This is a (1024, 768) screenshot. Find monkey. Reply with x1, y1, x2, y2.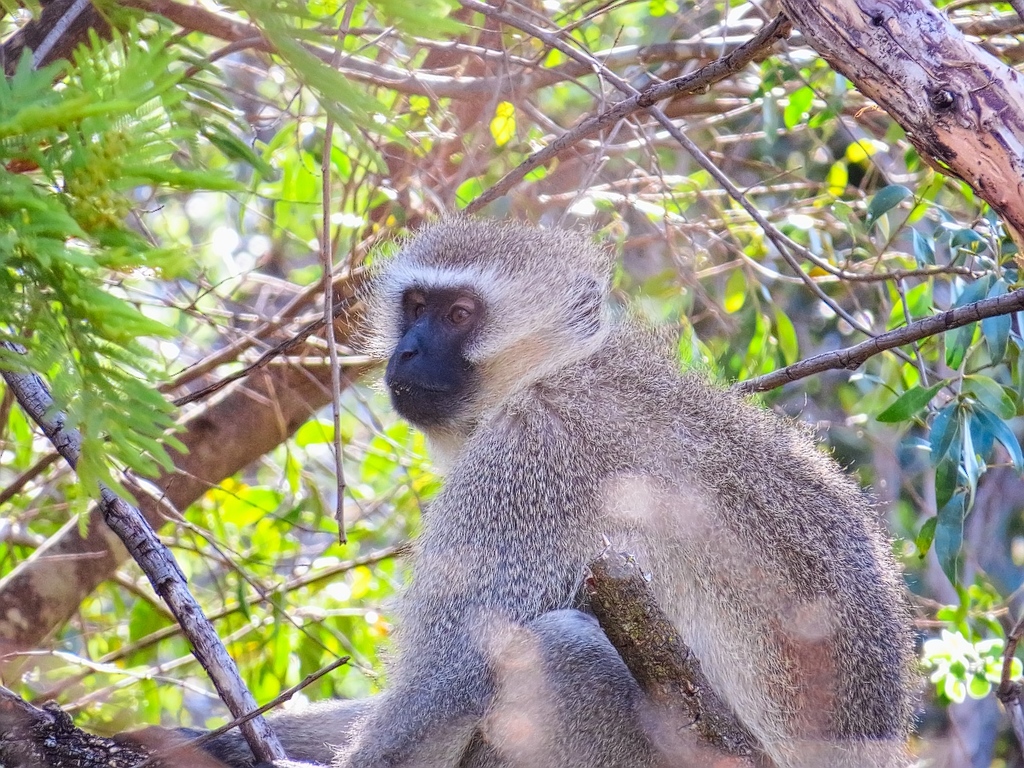
264, 224, 919, 767.
